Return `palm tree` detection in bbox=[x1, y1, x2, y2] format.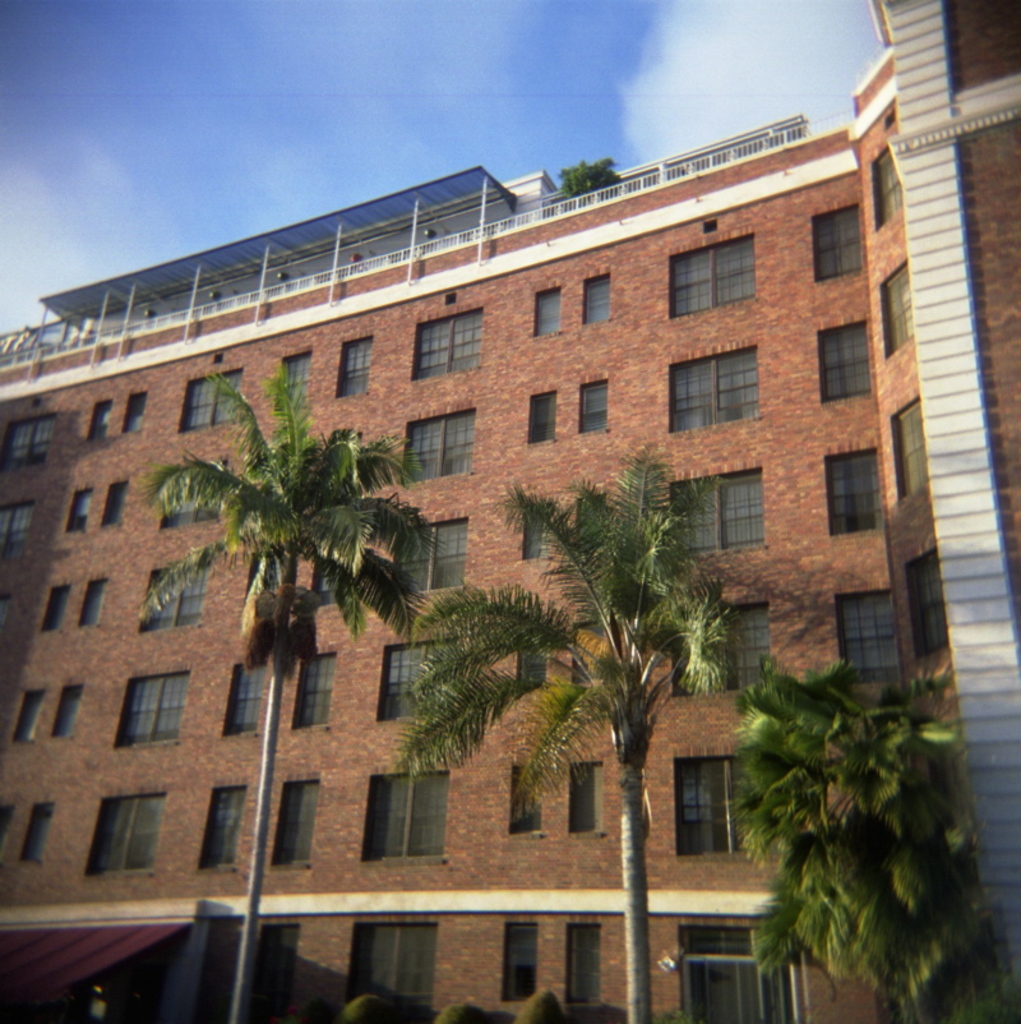
bbox=[743, 689, 976, 1011].
